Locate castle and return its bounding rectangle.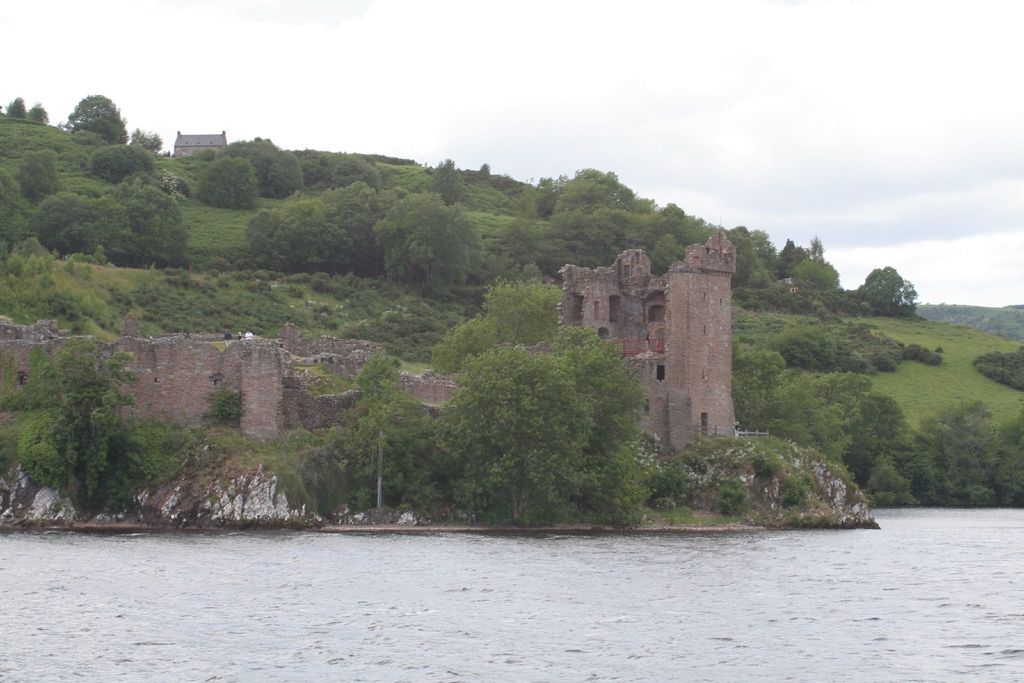
box(538, 205, 770, 481).
